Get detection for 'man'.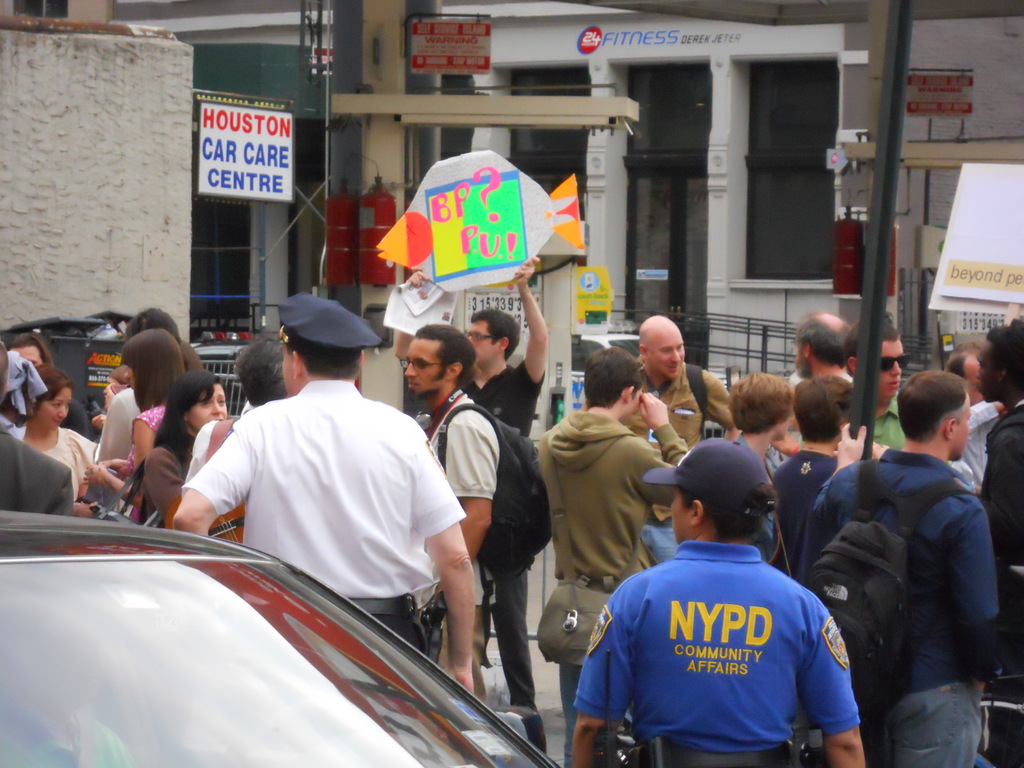
Detection: 790/314/856/425.
